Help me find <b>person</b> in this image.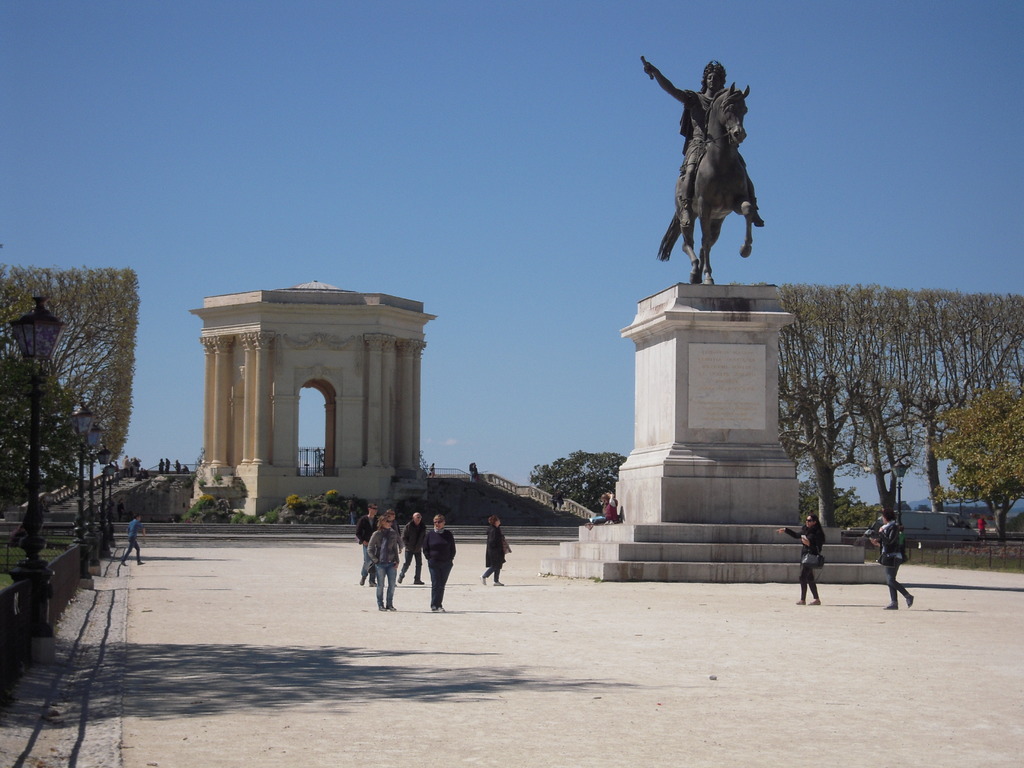
Found it: 127:454:139:476.
